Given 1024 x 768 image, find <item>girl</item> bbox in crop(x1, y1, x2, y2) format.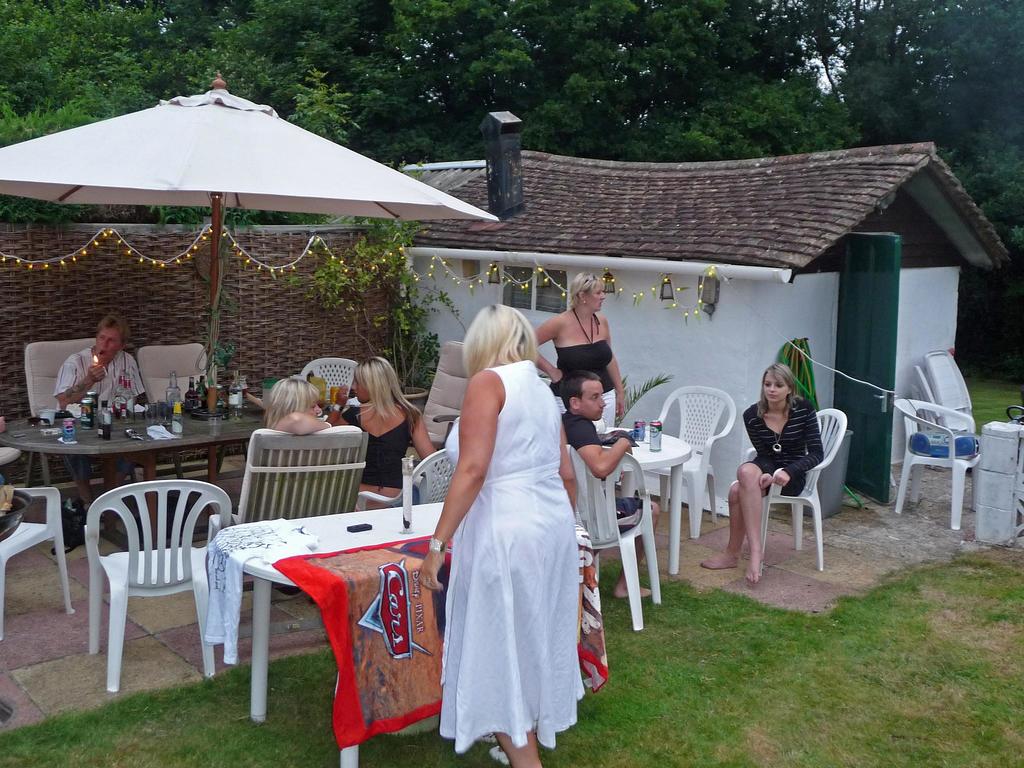
crop(701, 362, 823, 582).
